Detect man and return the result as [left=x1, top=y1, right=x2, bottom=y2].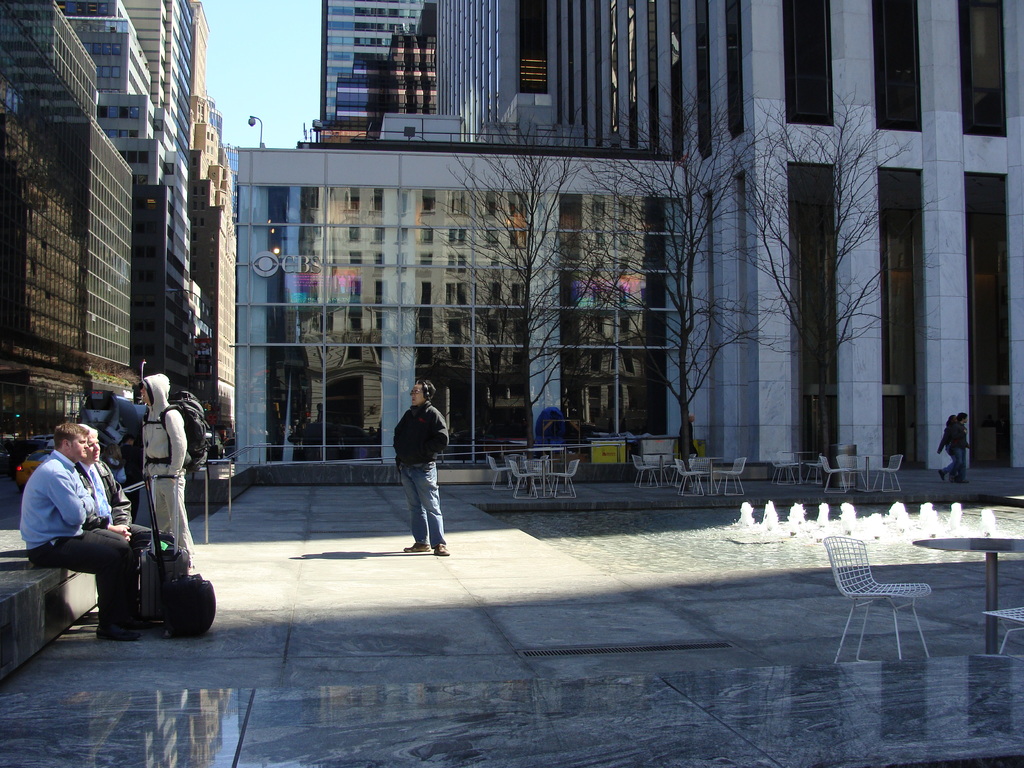
[left=952, top=415, right=972, bottom=484].
